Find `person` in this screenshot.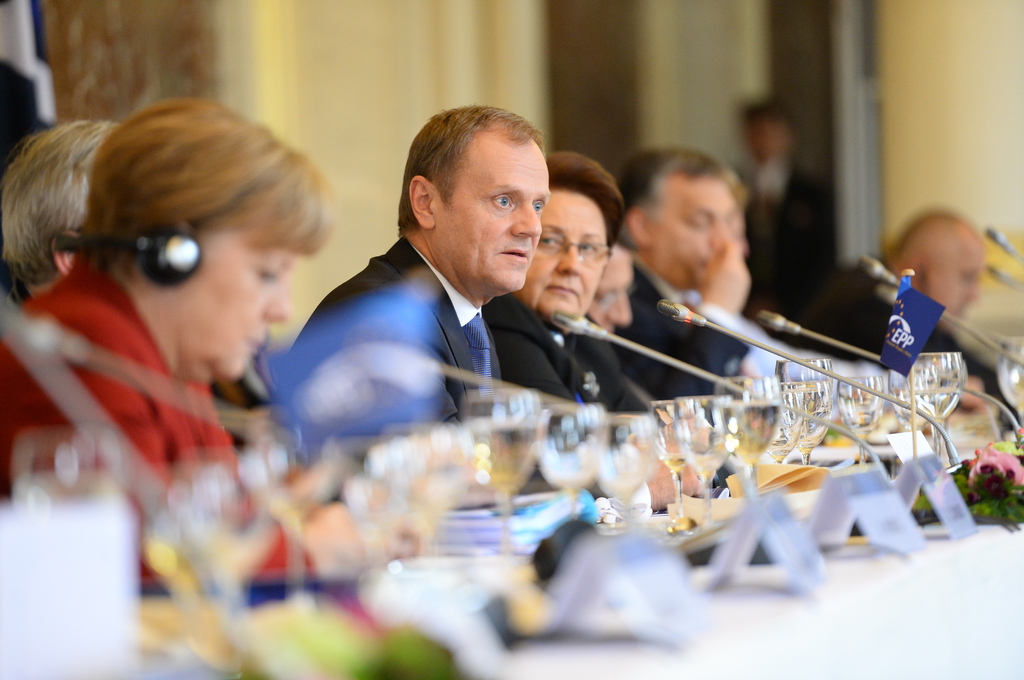
The bounding box for `person` is x1=0, y1=117, x2=135, y2=310.
